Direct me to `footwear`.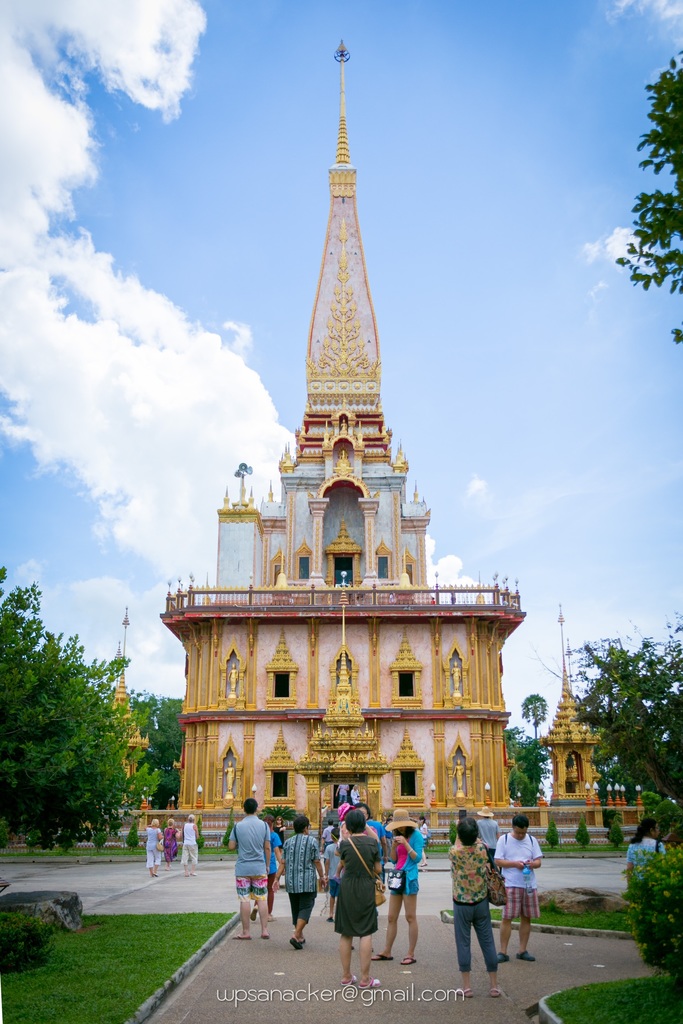
Direction: [left=494, top=949, right=513, bottom=963].
